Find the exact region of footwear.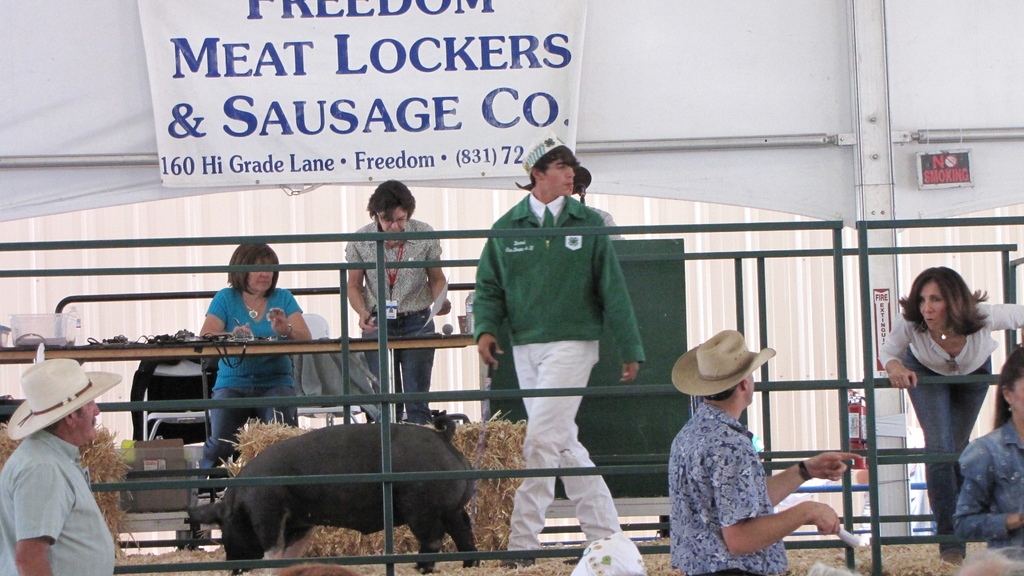
Exact region: x1=496 y1=554 x2=538 y2=569.
